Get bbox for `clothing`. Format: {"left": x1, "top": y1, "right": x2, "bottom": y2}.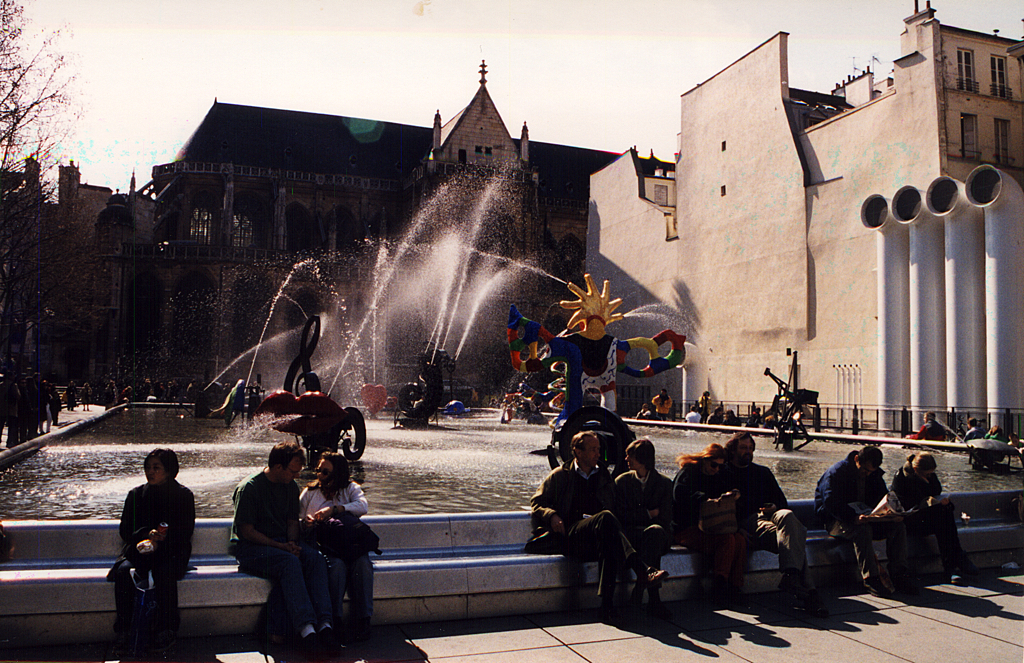
{"left": 605, "top": 469, "right": 678, "bottom": 602}.
